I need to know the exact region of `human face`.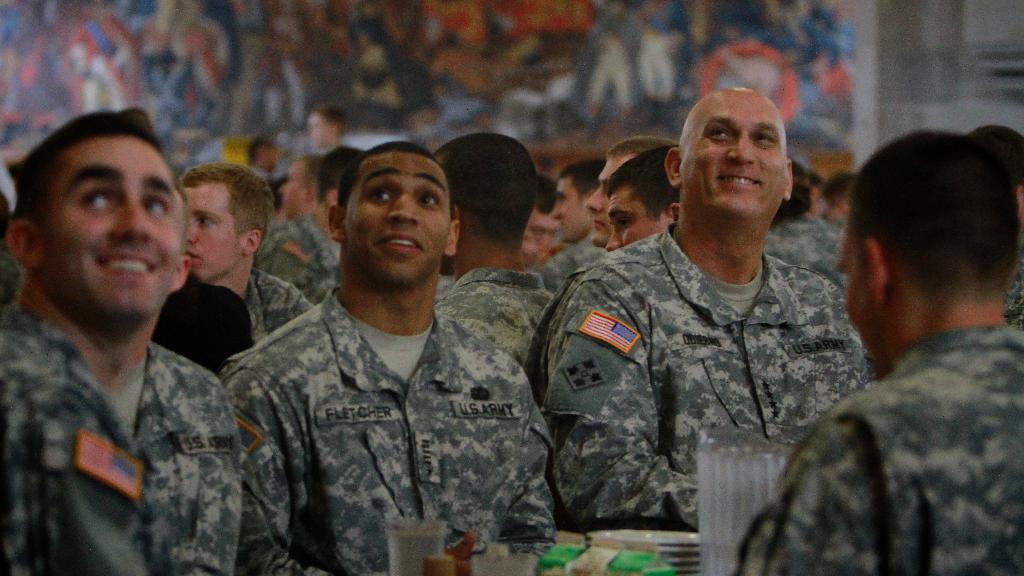
Region: select_region(830, 202, 876, 376).
